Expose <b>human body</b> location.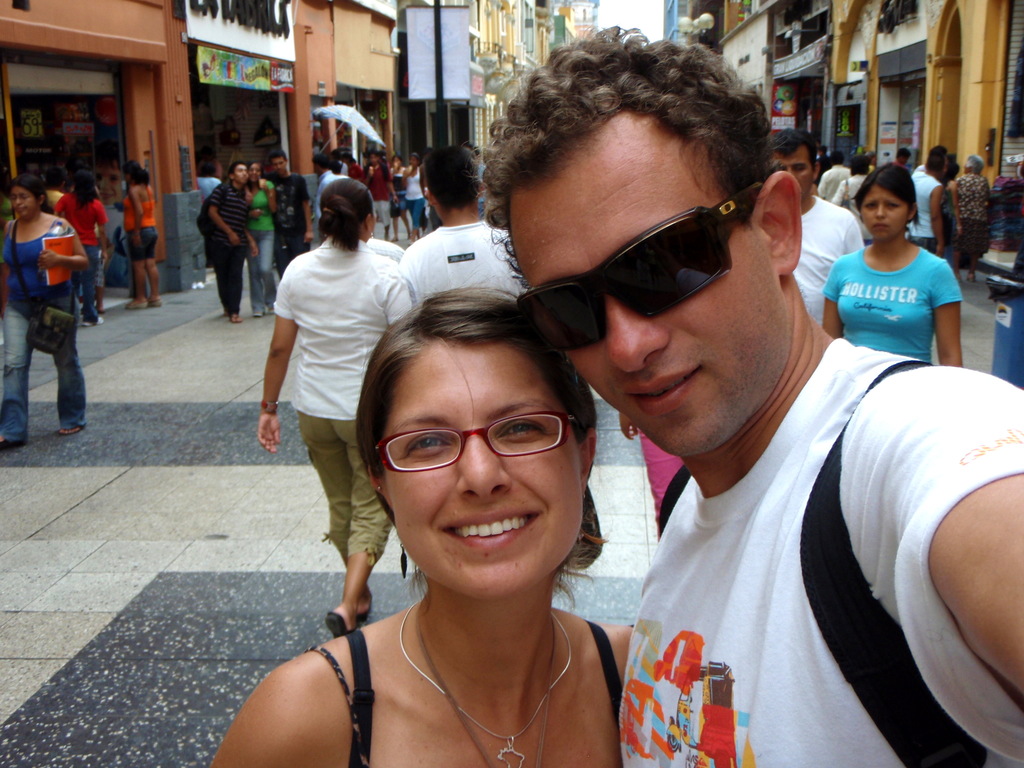
Exposed at bbox=[832, 175, 874, 212].
